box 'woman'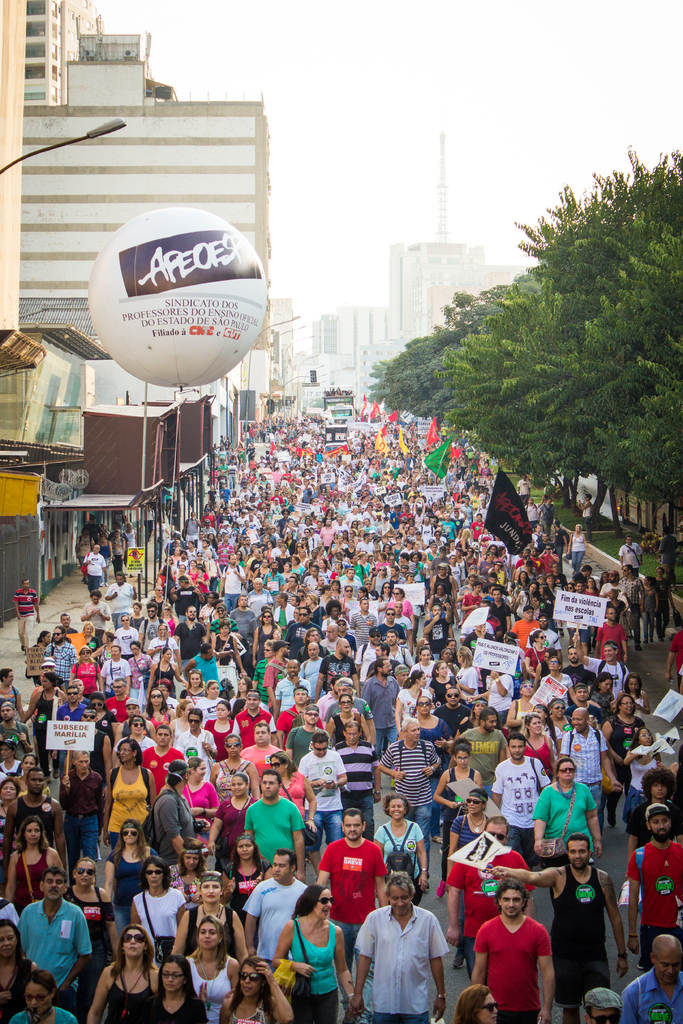
x1=145, y1=683, x2=177, y2=726
